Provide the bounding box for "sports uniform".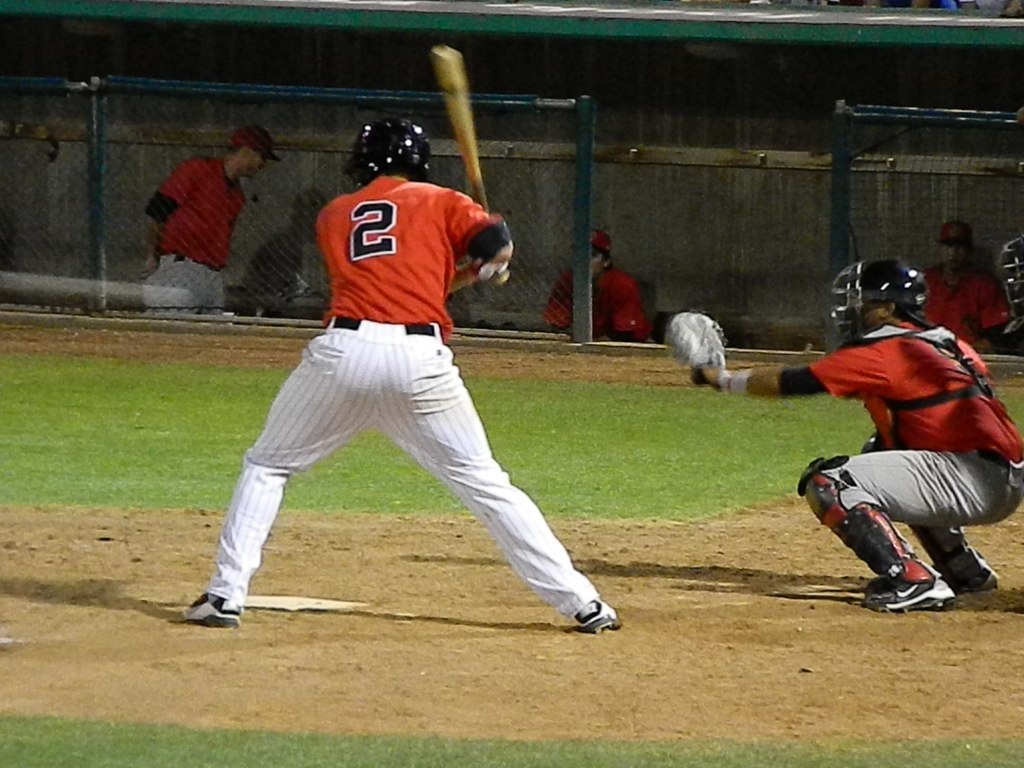
left=927, top=221, right=1013, bottom=358.
